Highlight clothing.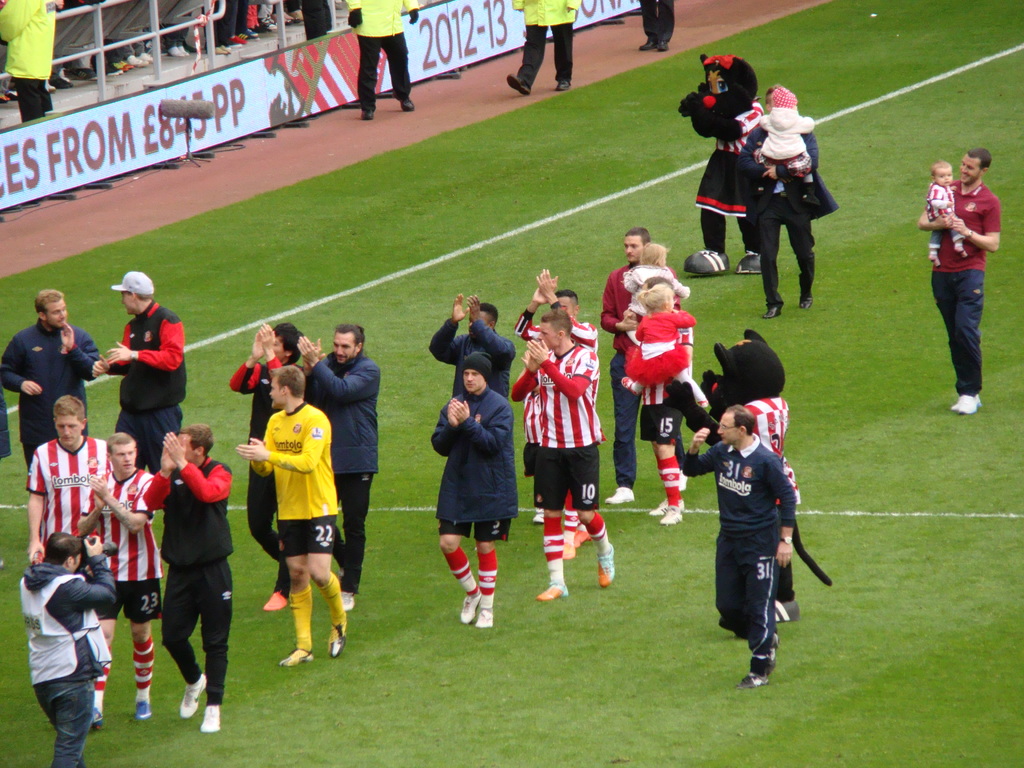
Highlighted region: box=[691, 47, 758, 252].
